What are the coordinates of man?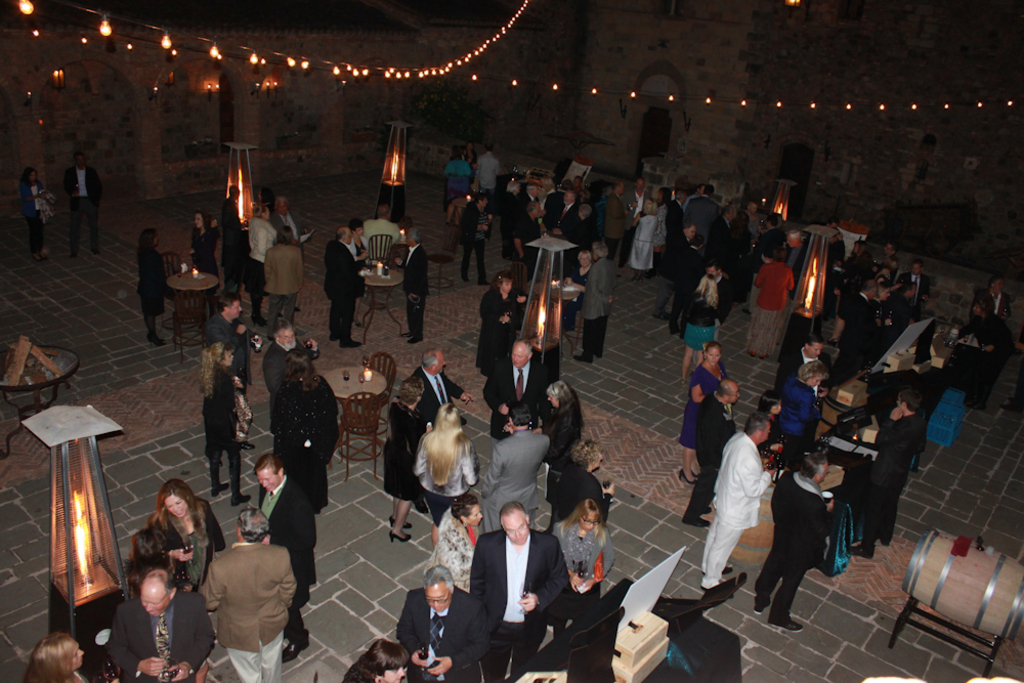
745,216,788,312.
